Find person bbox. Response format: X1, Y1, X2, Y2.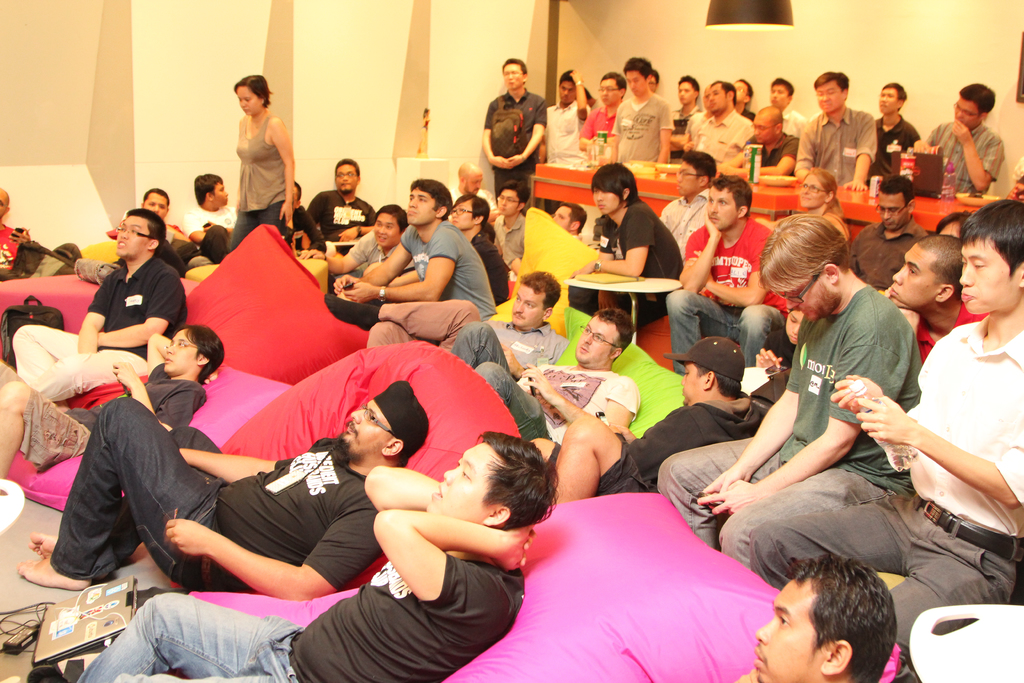
451, 157, 489, 199.
